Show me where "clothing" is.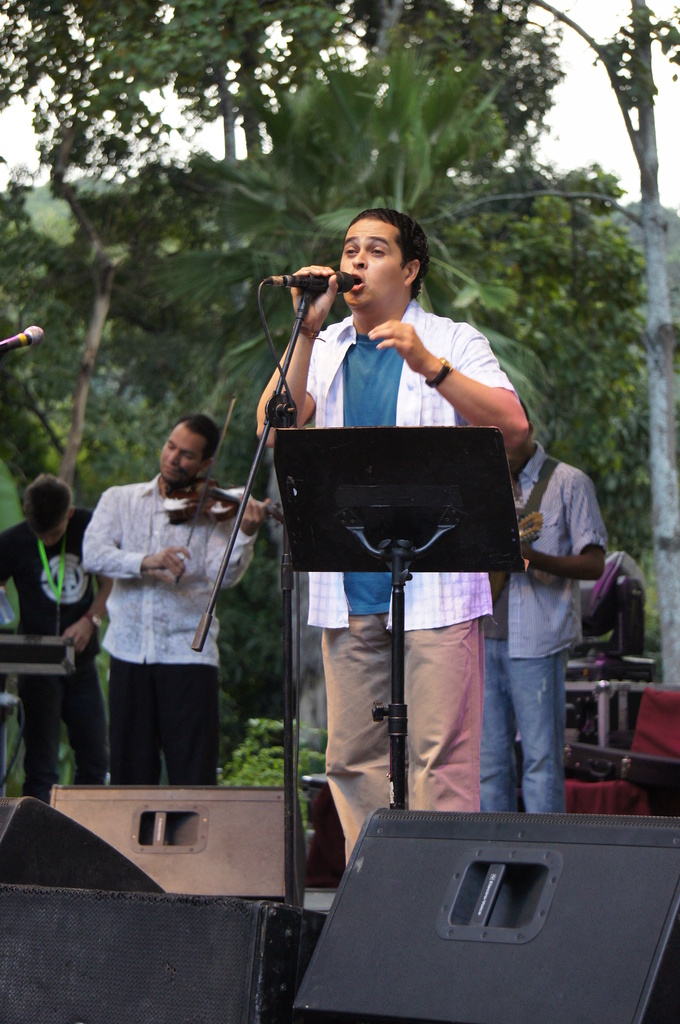
"clothing" is at (287, 294, 511, 858).
